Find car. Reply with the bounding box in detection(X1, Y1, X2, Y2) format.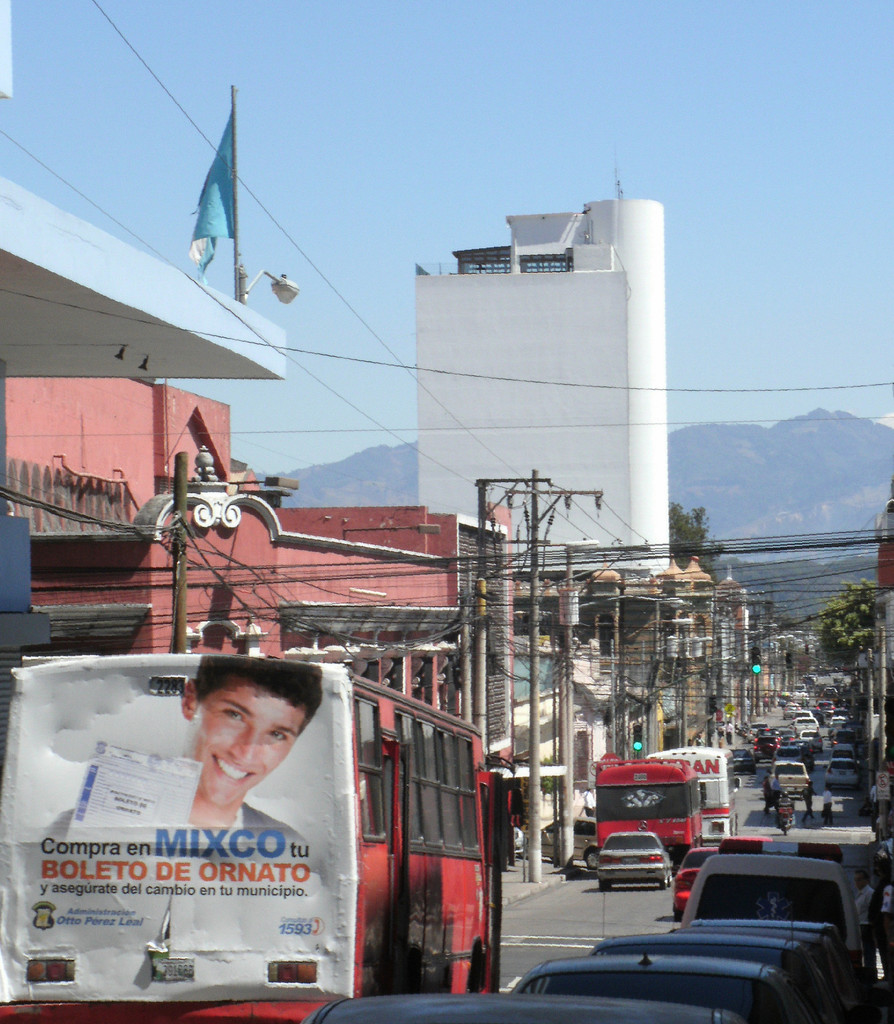
detection(538, 820, 602, 860).
